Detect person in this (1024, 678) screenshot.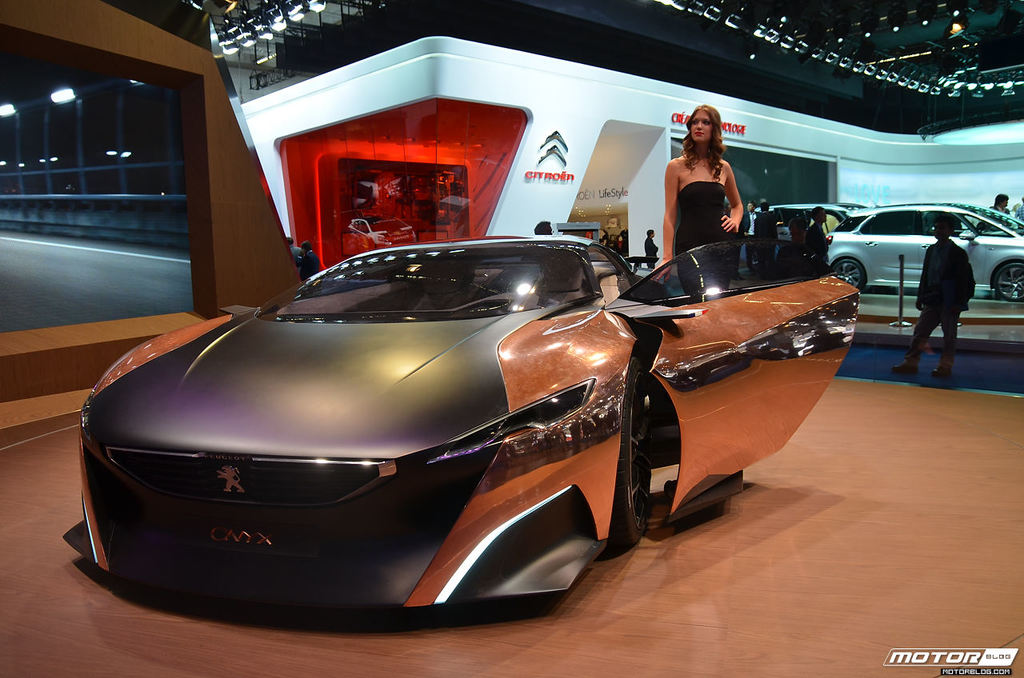
Detection: Rect(670, 106, 761, 261).
